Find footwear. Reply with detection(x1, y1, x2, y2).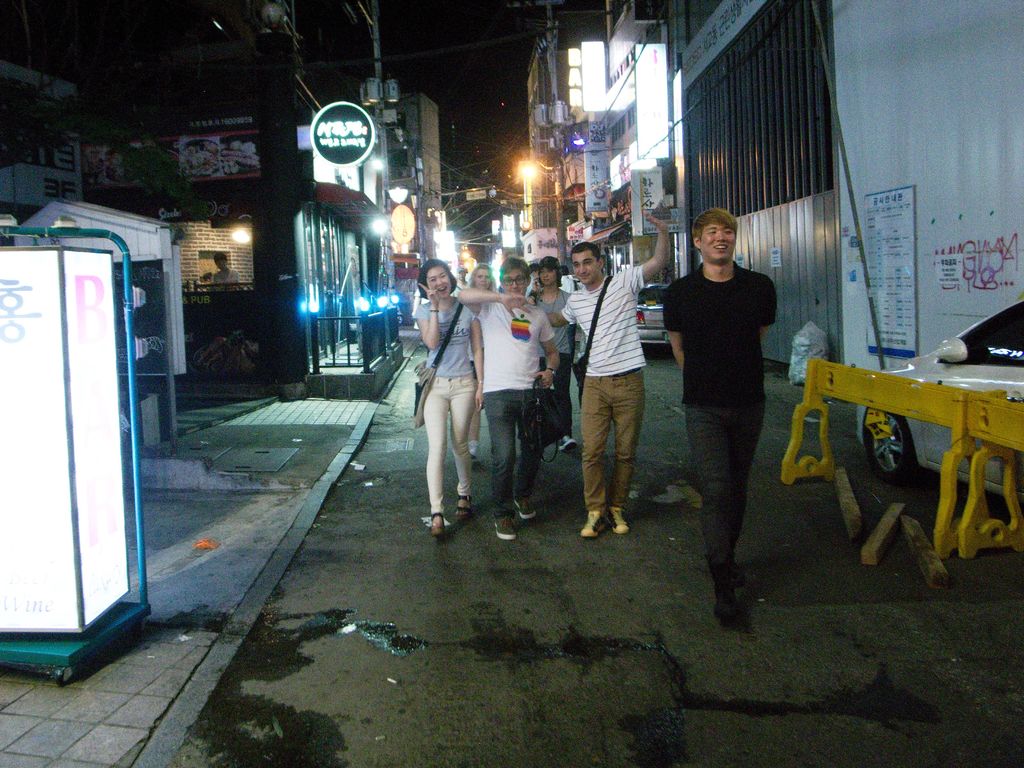
detection(509, 498, 536, 520).
